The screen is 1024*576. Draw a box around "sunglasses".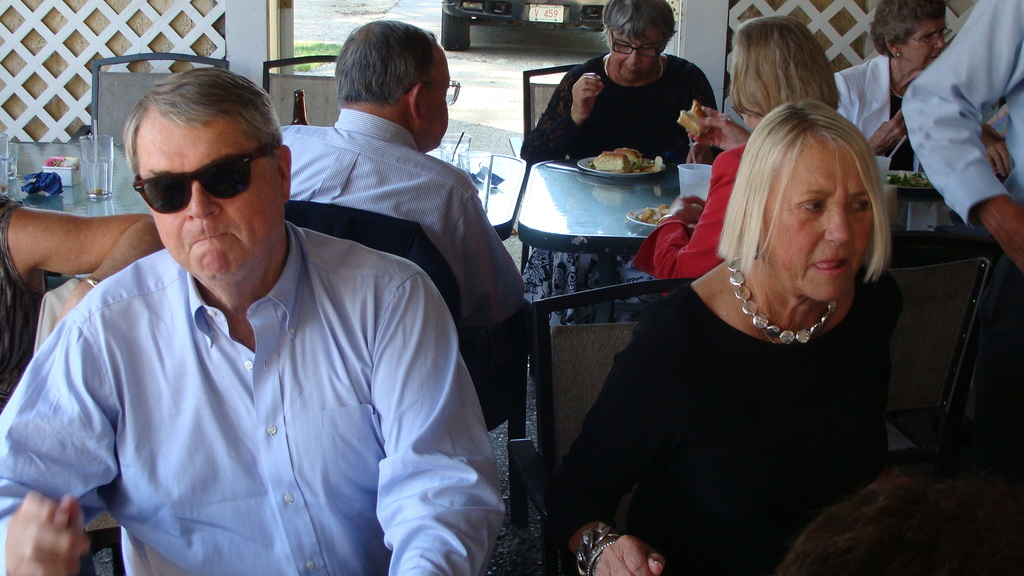
[136,146,266,214].
